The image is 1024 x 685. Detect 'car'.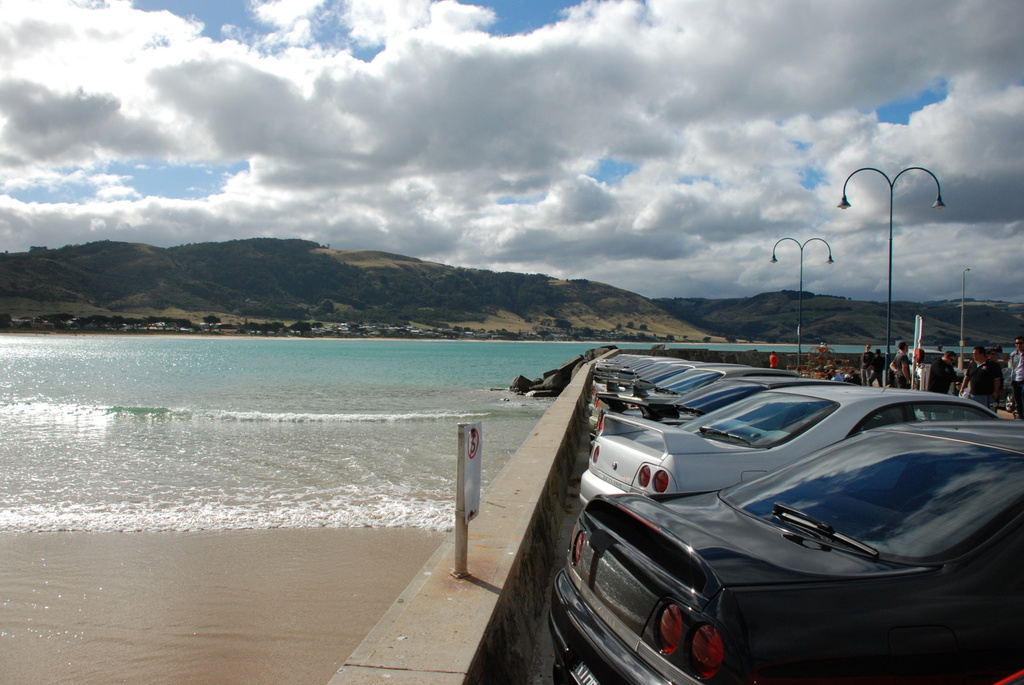
Detection: (540, 418, 1023, 684).
